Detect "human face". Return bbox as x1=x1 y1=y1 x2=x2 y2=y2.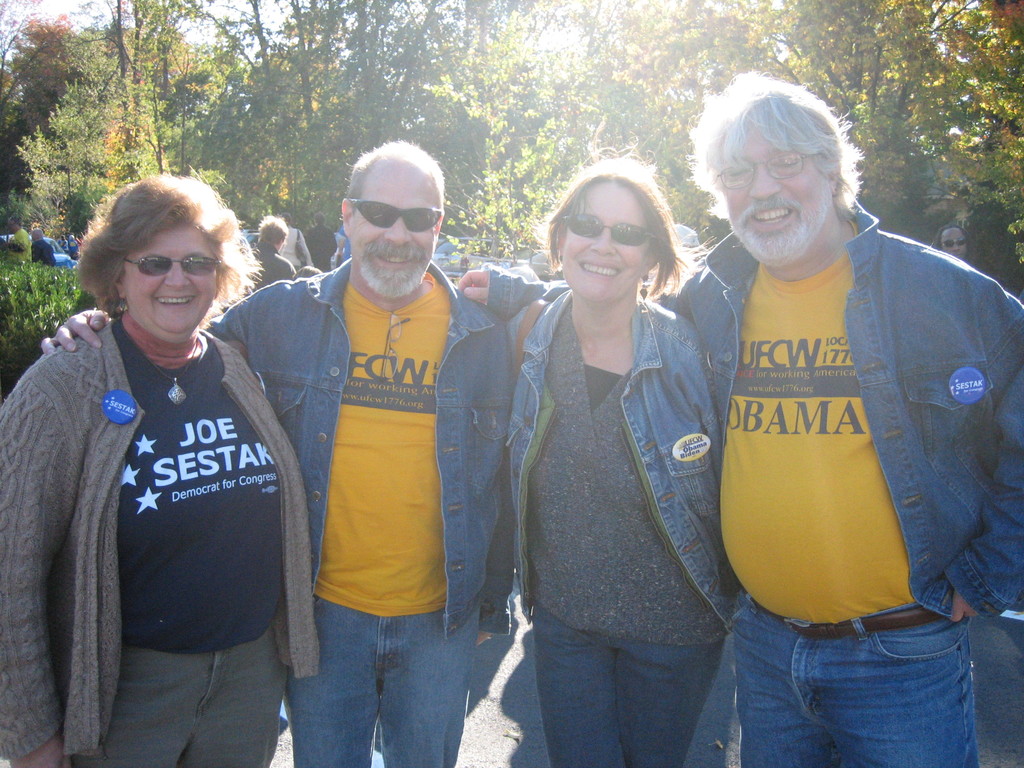
x1=721 y1=119 x2=831 y2=267.
